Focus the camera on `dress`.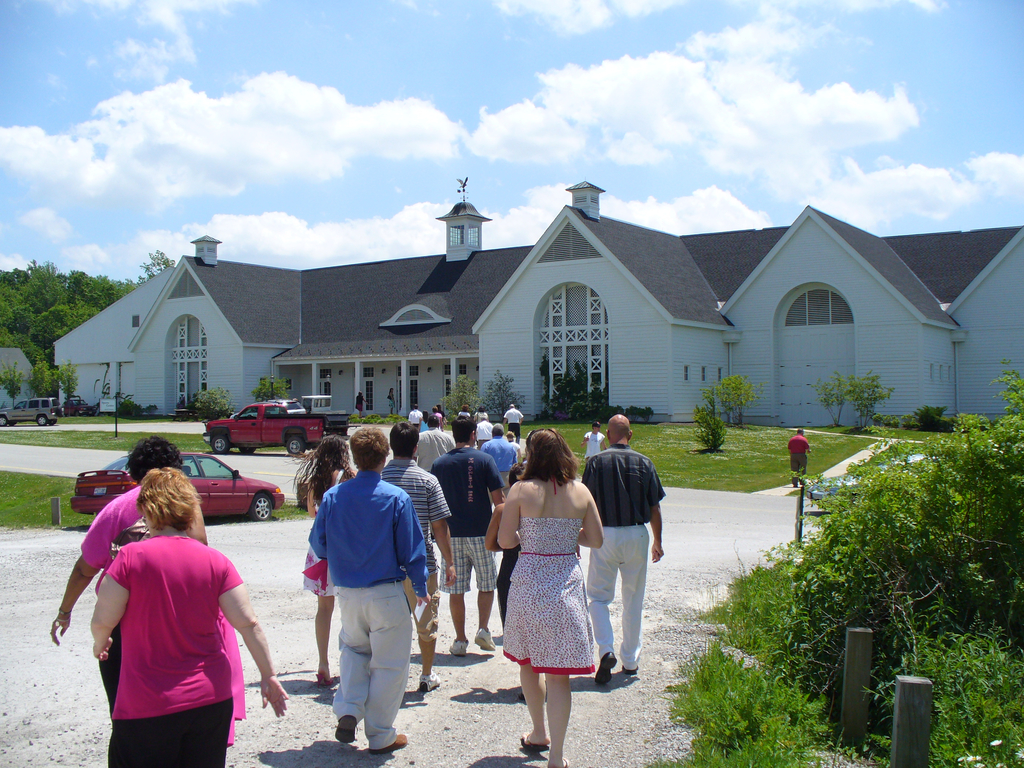
Focus region: (304, 467, 344, 600).
